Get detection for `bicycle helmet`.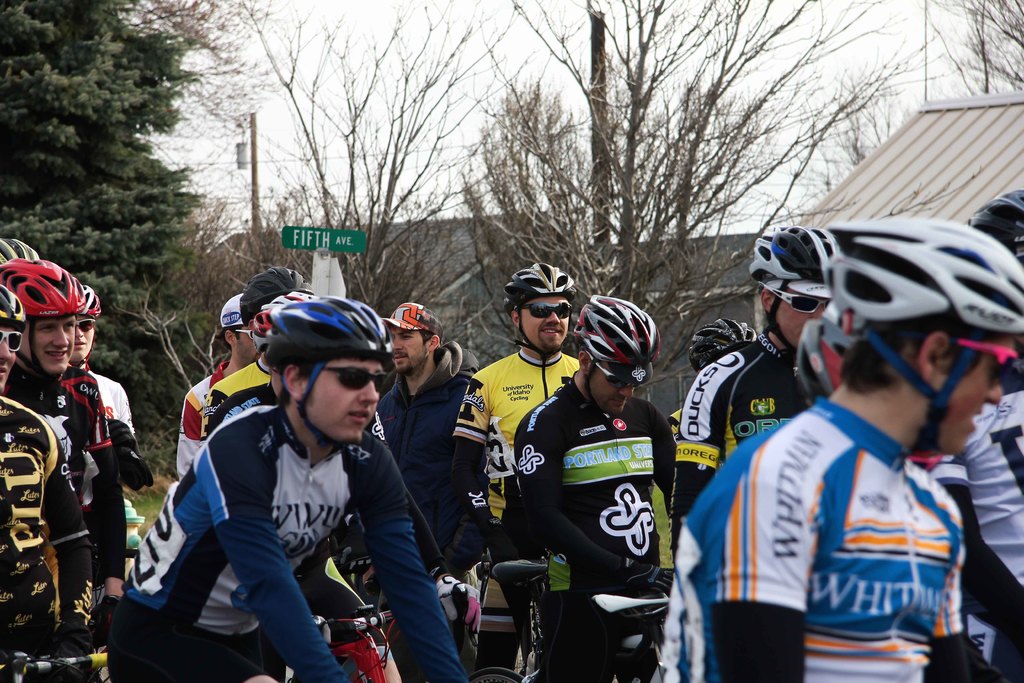
Detection: 1 260 80 317.
